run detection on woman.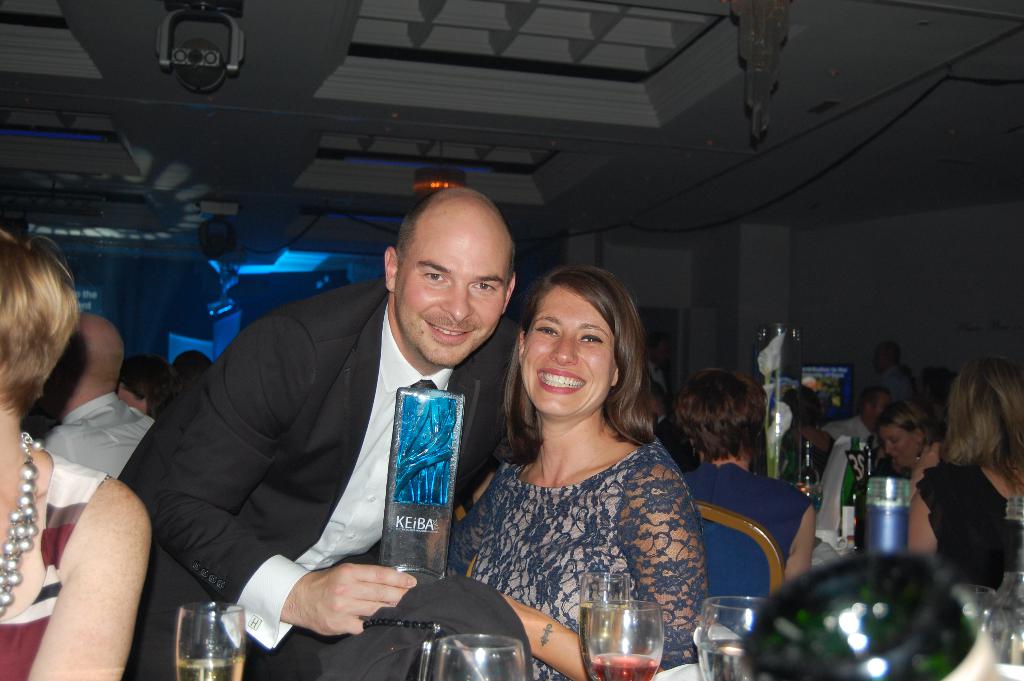
Result: {"x1": 907, "y1": 356, "x2": 1023, "y2": 595}.
